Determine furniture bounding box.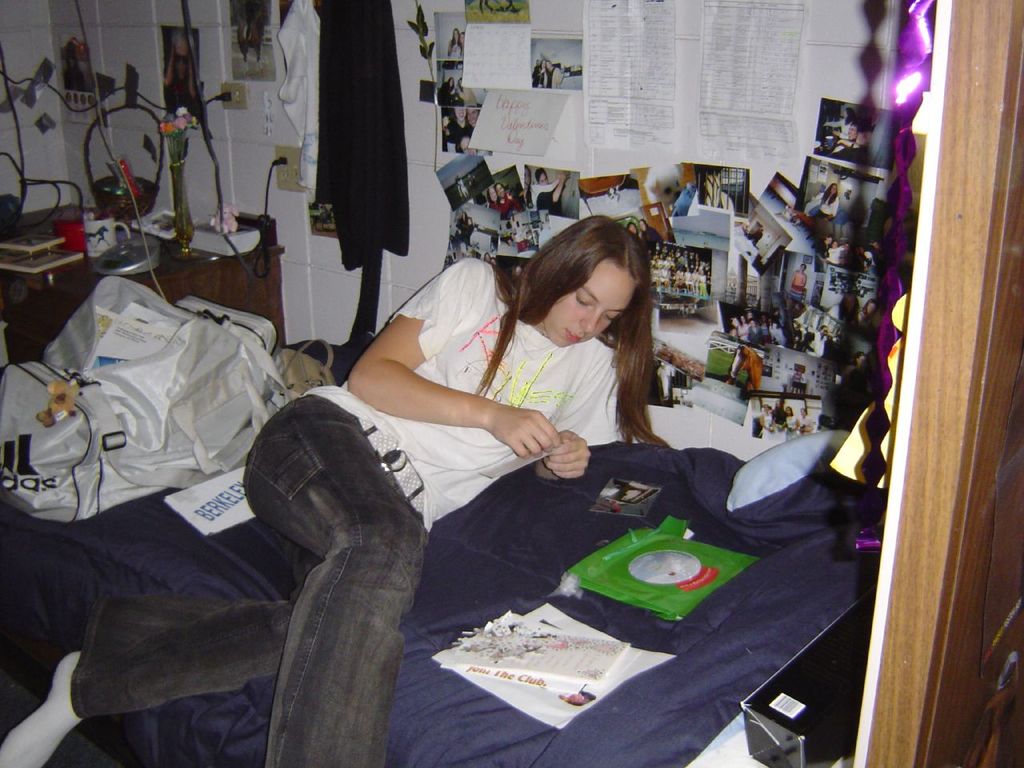
Determined: x1=0 y1=337 x2=880 y2=767.
